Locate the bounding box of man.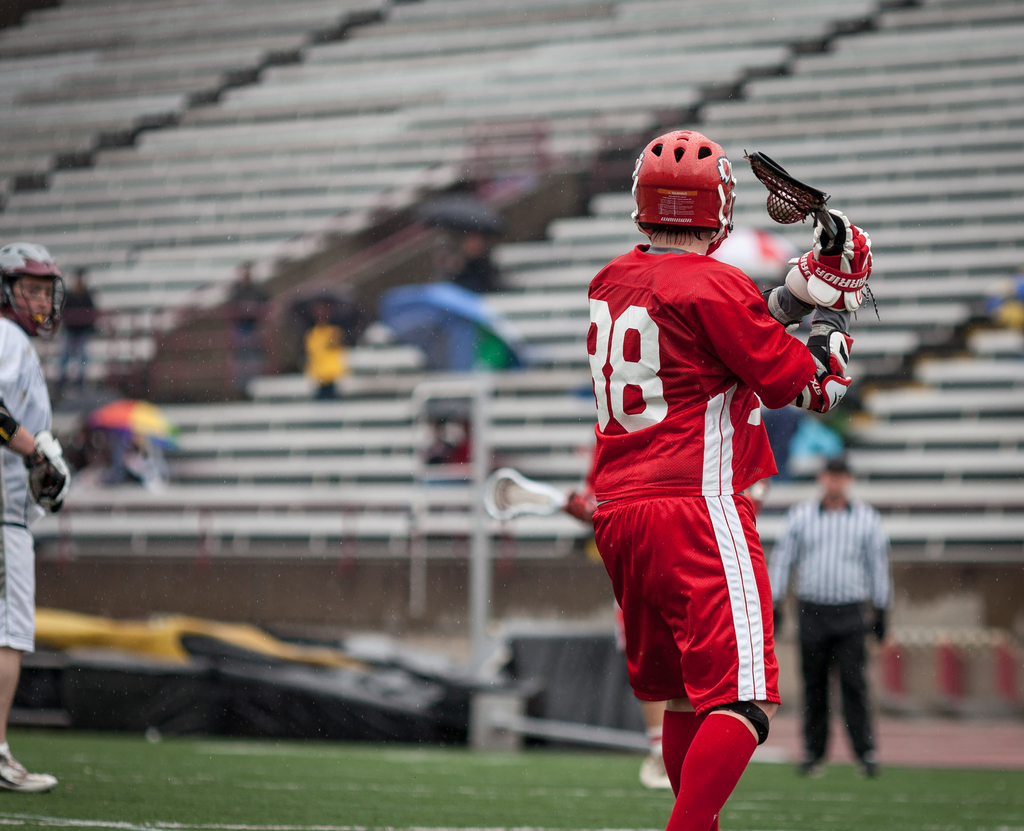
Bounding box: l=0, t=244, r=79, b=784.
